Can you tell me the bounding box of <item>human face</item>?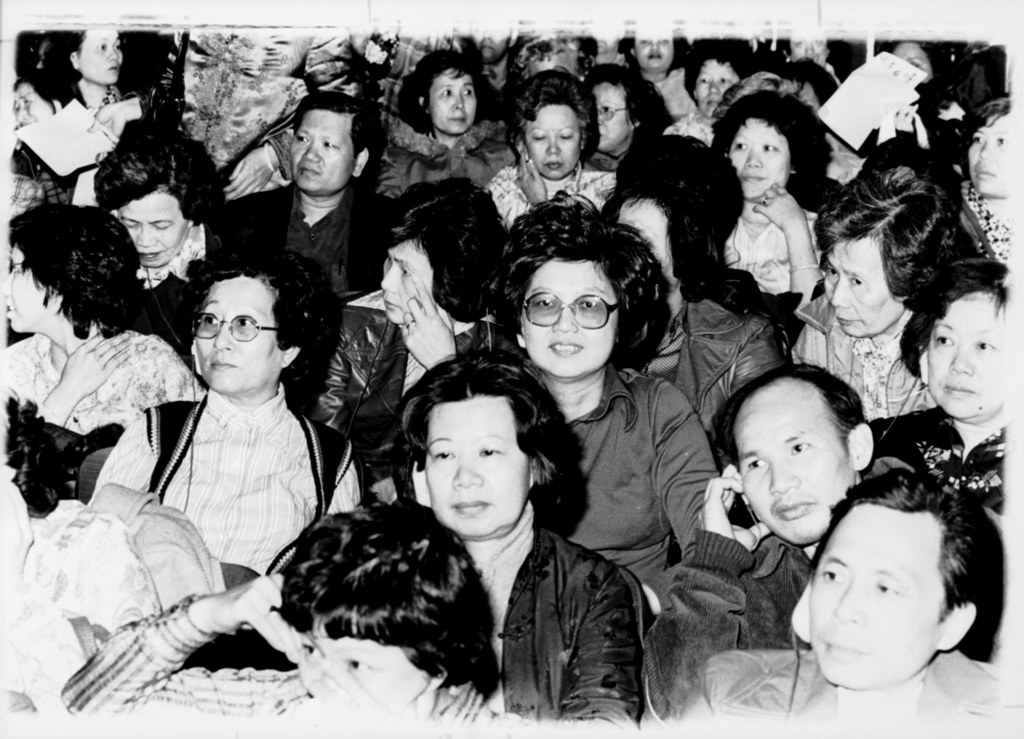
424,392,529,539.
